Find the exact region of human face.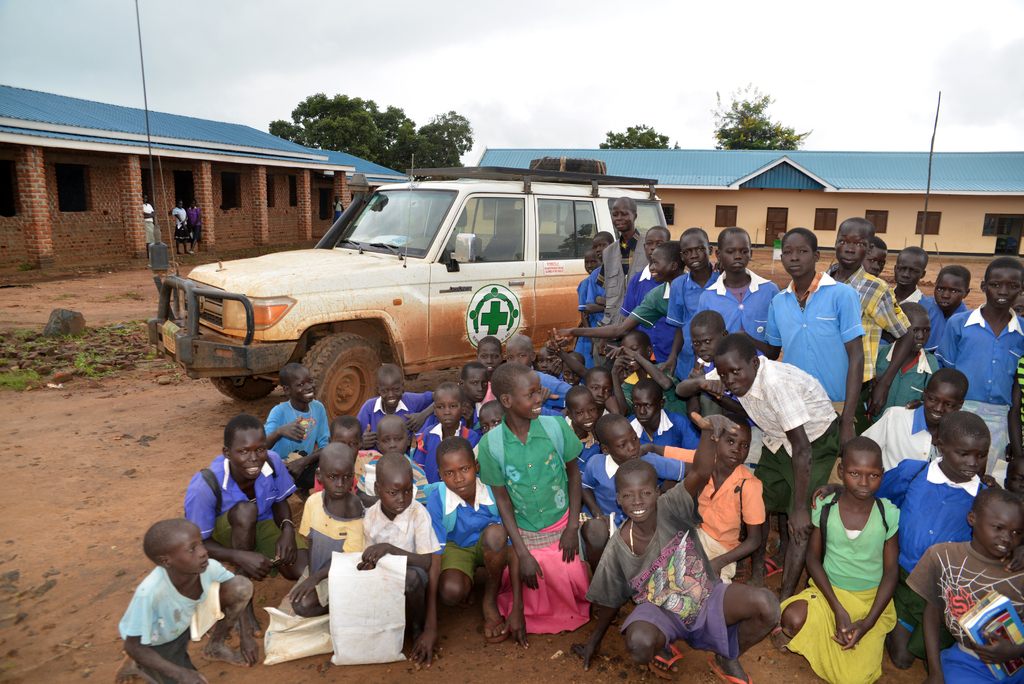
Exact region: x1=679 y1=231 x2=710 y2=272.
